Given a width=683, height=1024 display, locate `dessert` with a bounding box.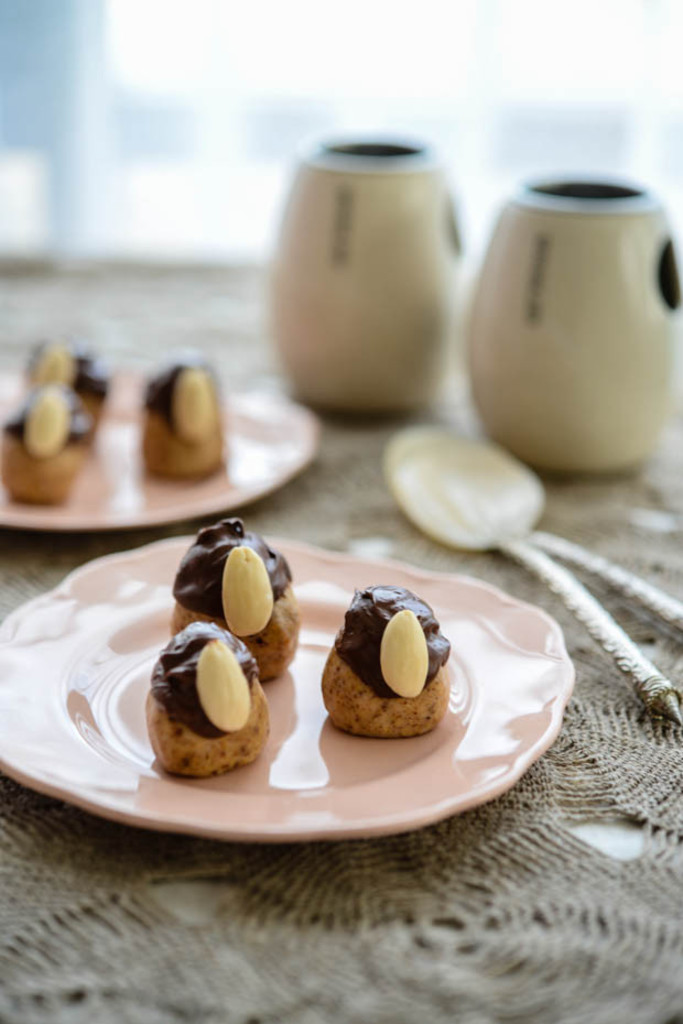
Located: (x1=28, y1=344, x2=106, y2=440).
